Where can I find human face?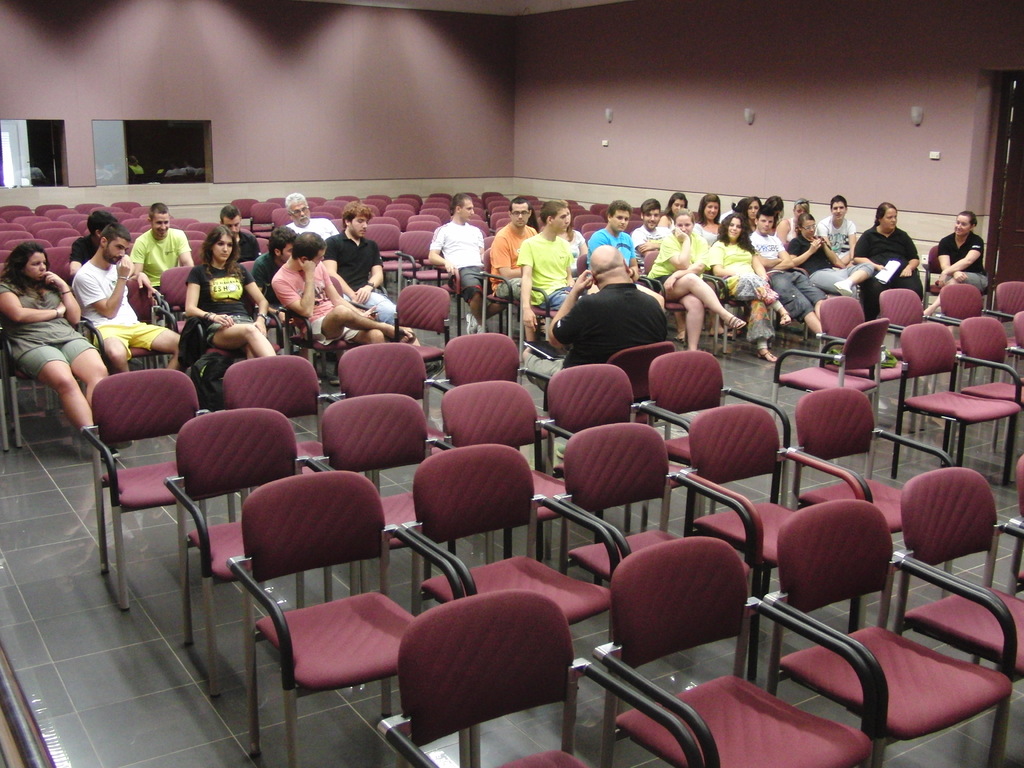
You can find it at bbox=[759, 214, 774, 233].
